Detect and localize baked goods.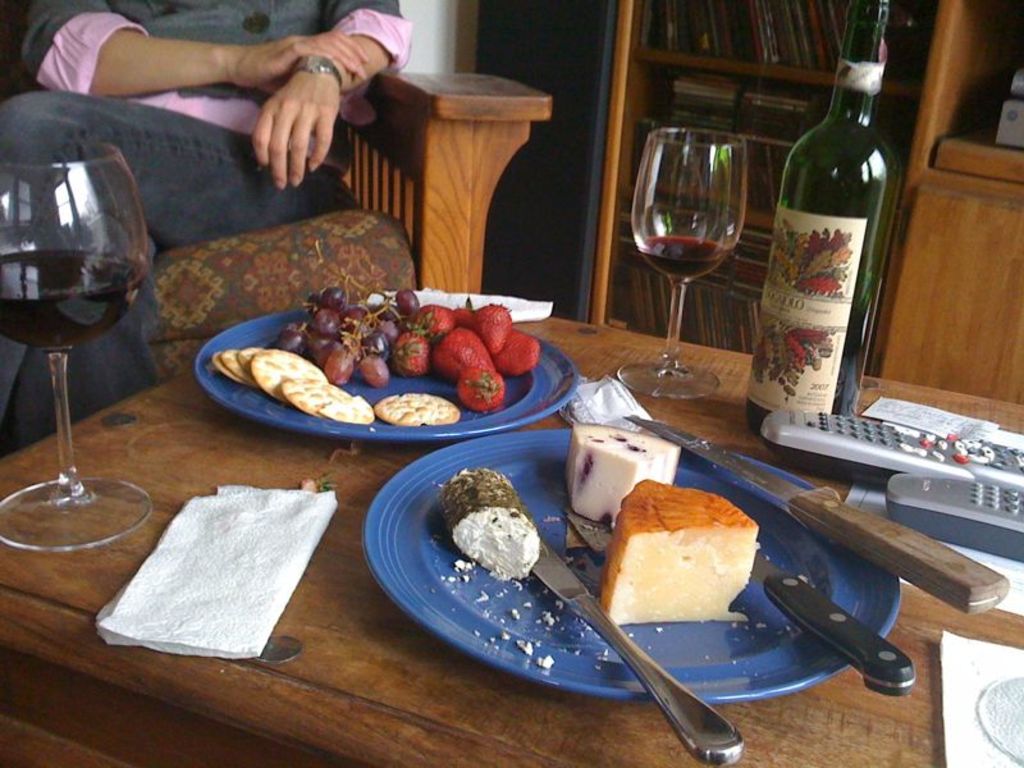
Localized at (567, 416, 677, 527).
